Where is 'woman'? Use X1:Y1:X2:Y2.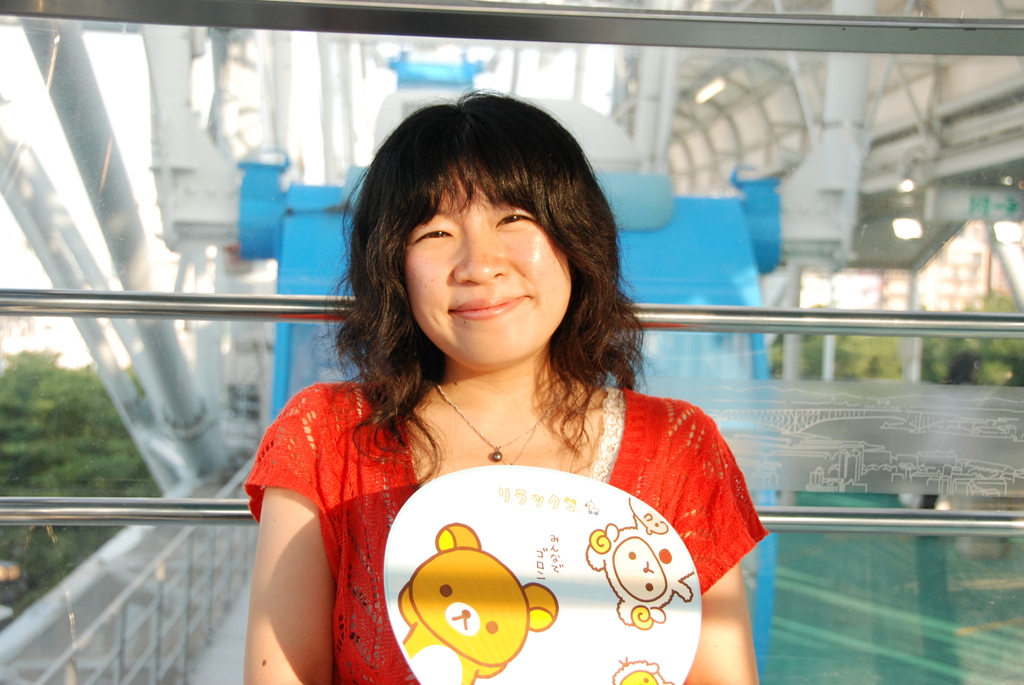
254:93:753:668.
